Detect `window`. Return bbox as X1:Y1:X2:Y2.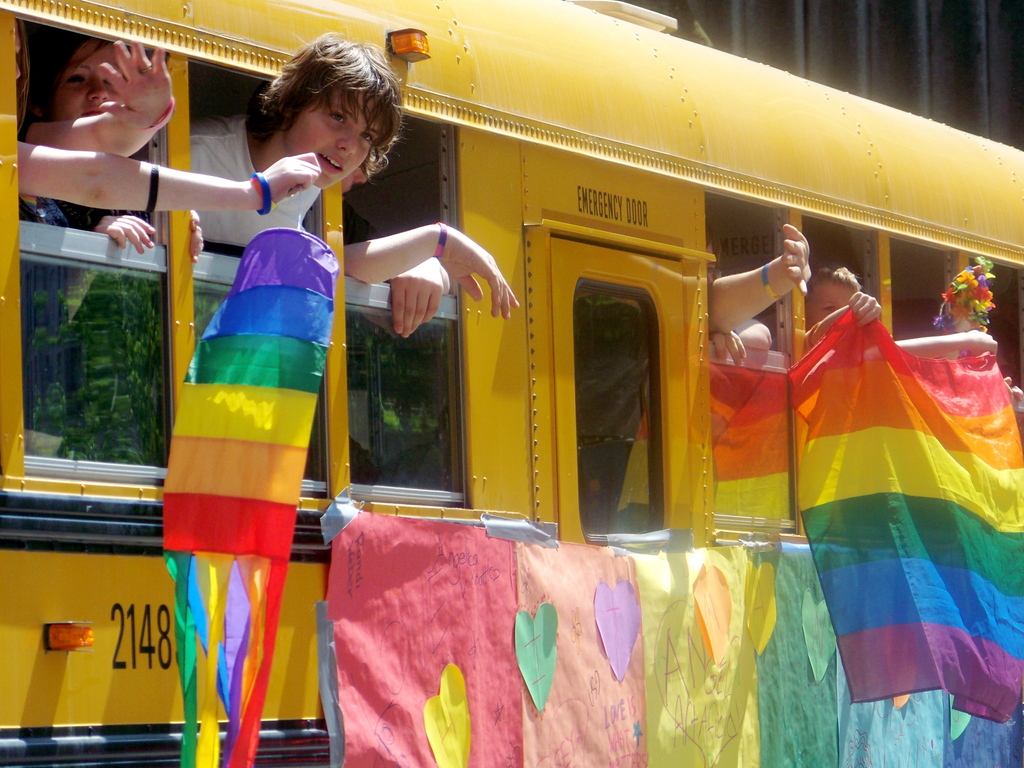
348:308:469:504.
